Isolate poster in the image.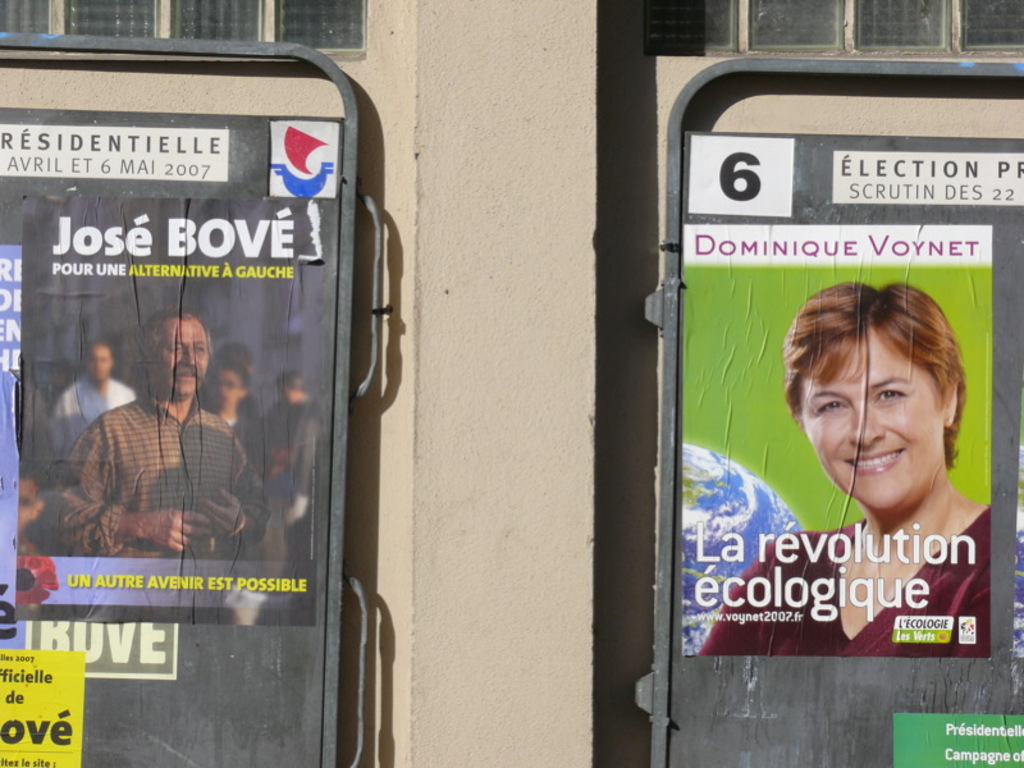
Isolated region: [827,147,1023,207].
